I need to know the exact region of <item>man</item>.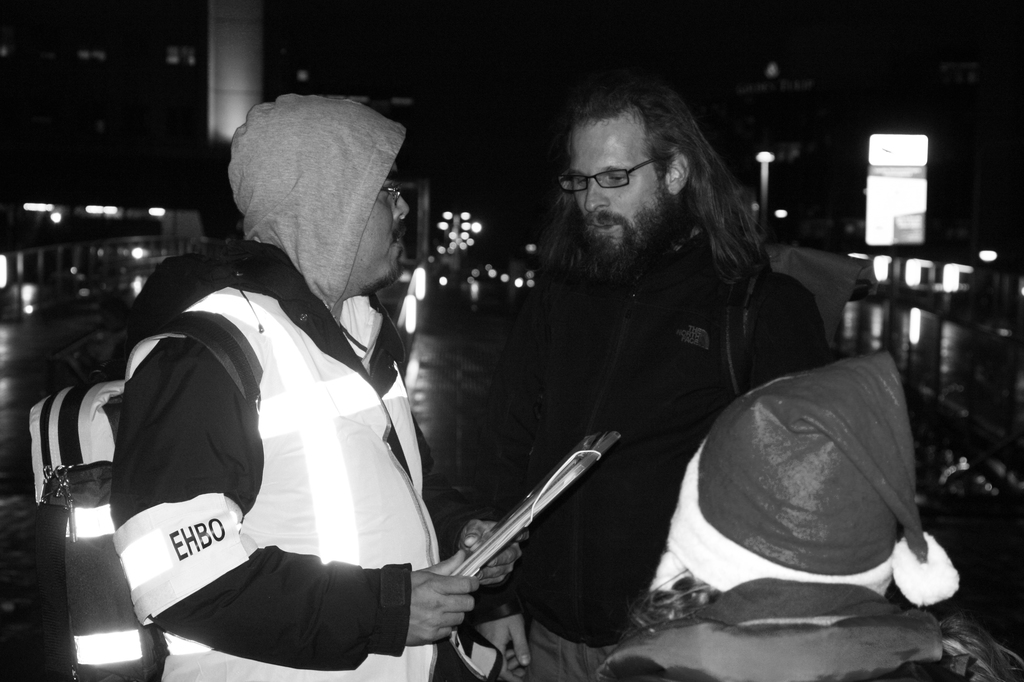
Region: x1=90 y1=108 x2=529 y2=681.
